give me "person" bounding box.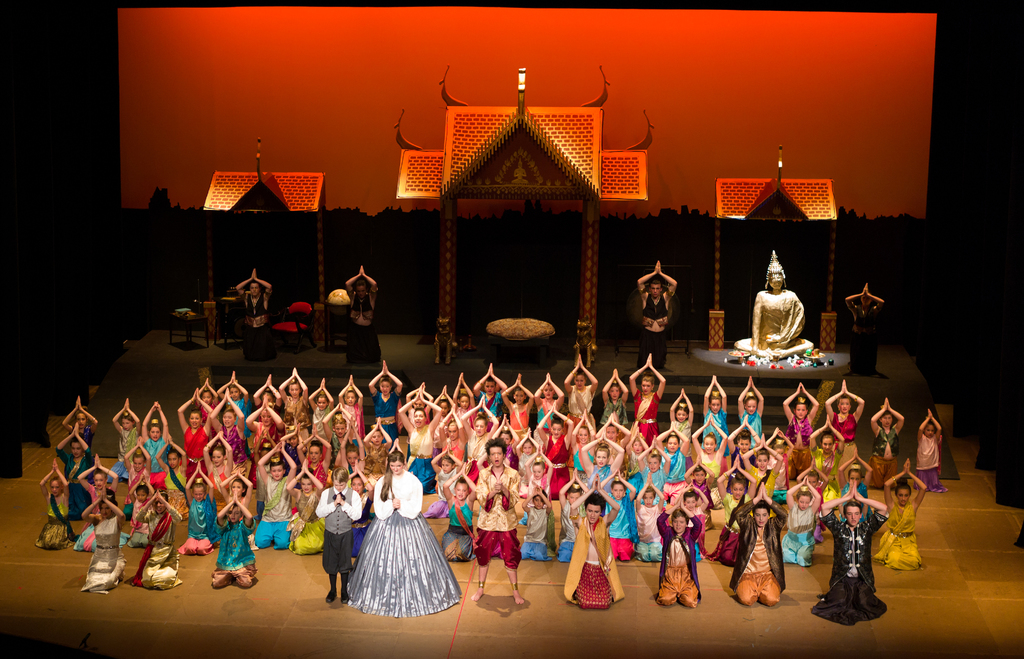
563/357/601/427.
